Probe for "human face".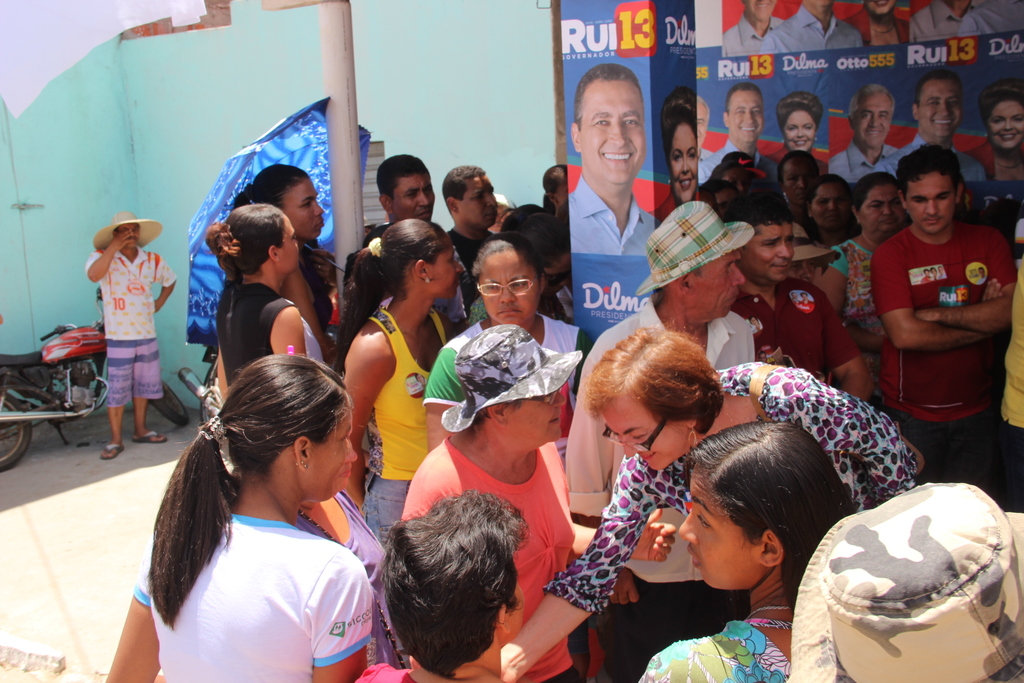
Probe result: box=[856, 93, 890, 148].
